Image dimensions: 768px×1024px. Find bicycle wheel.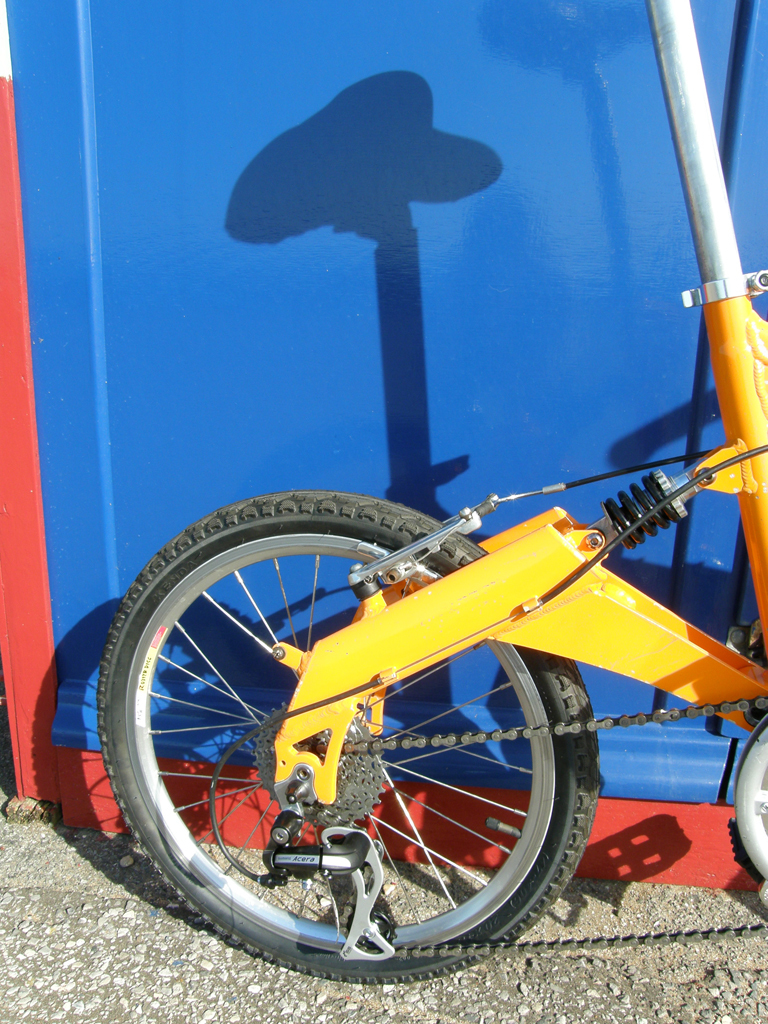
[93, 496, 621, 1015].
